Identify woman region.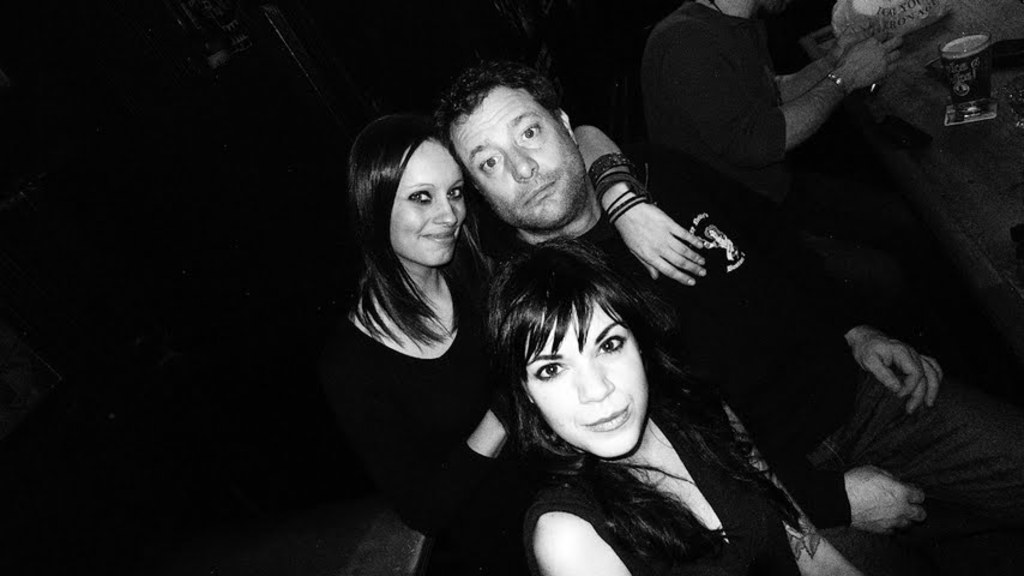
Region: detection(293, 95, 728, 575).
